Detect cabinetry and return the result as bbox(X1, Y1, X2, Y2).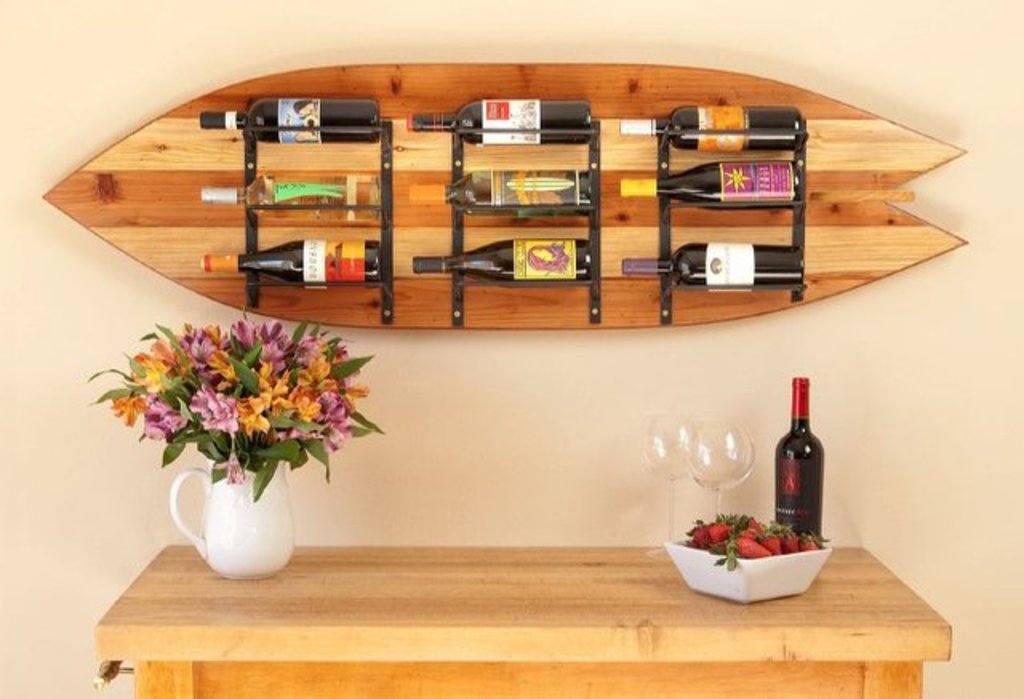
bbox(408, 99, 605, 341).
